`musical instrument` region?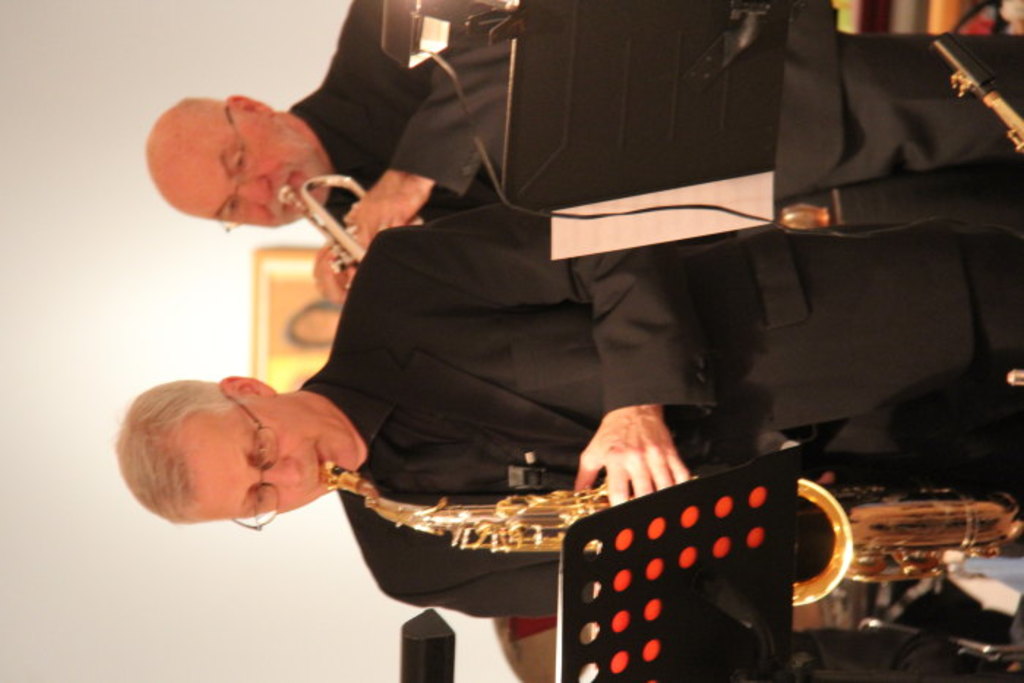
bbox=[323, 462, 1021, 605]
